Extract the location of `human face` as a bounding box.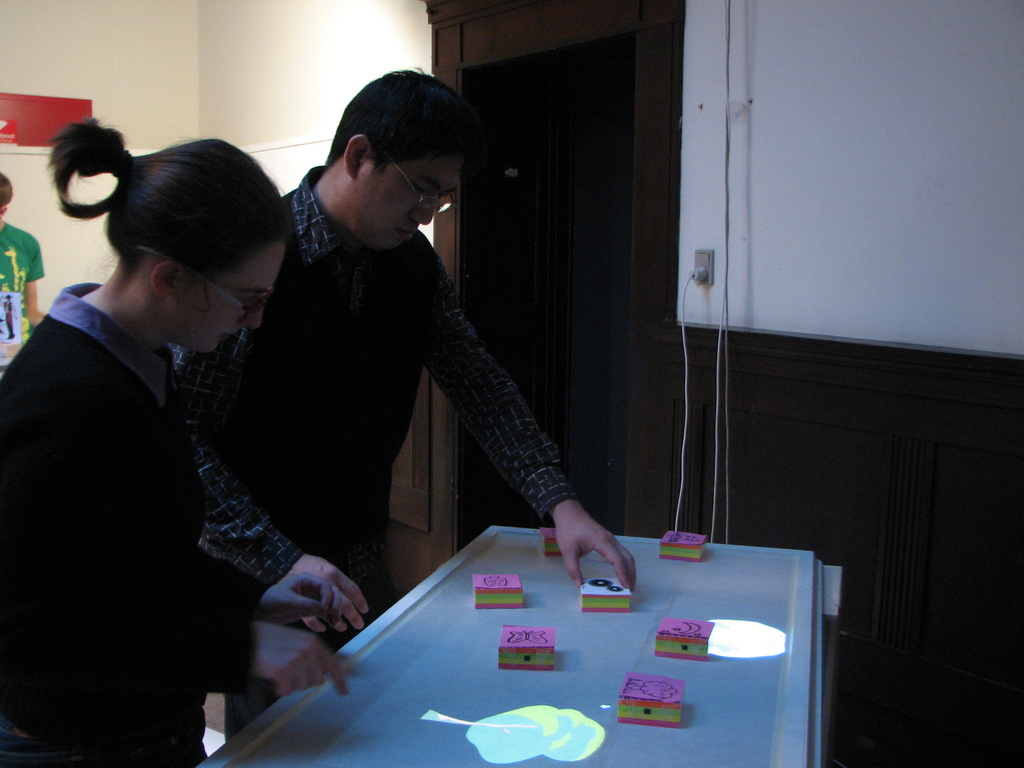
bbox(172, 244, 282, 356).
